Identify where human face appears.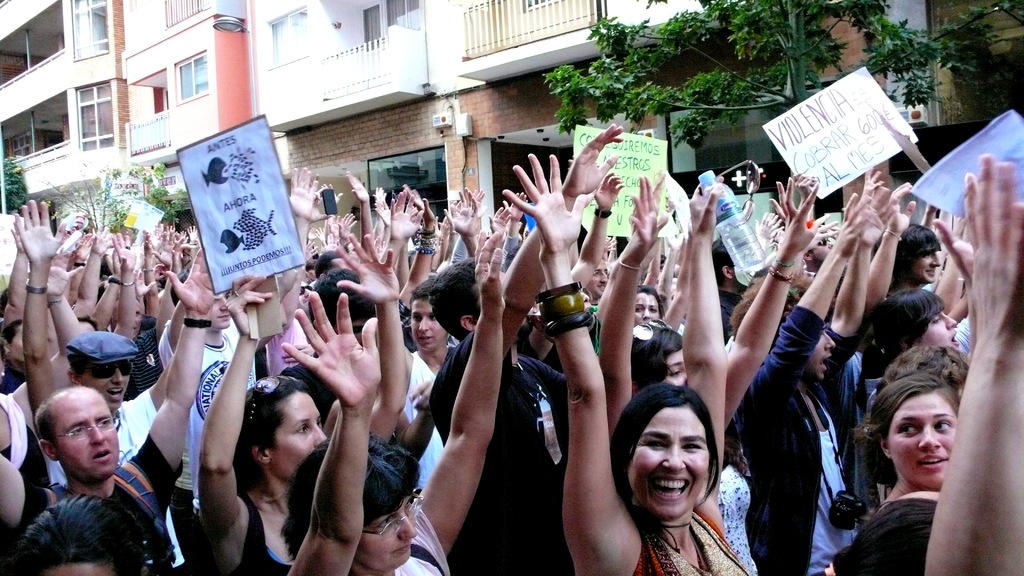
Appears at 409:300:447:349.
